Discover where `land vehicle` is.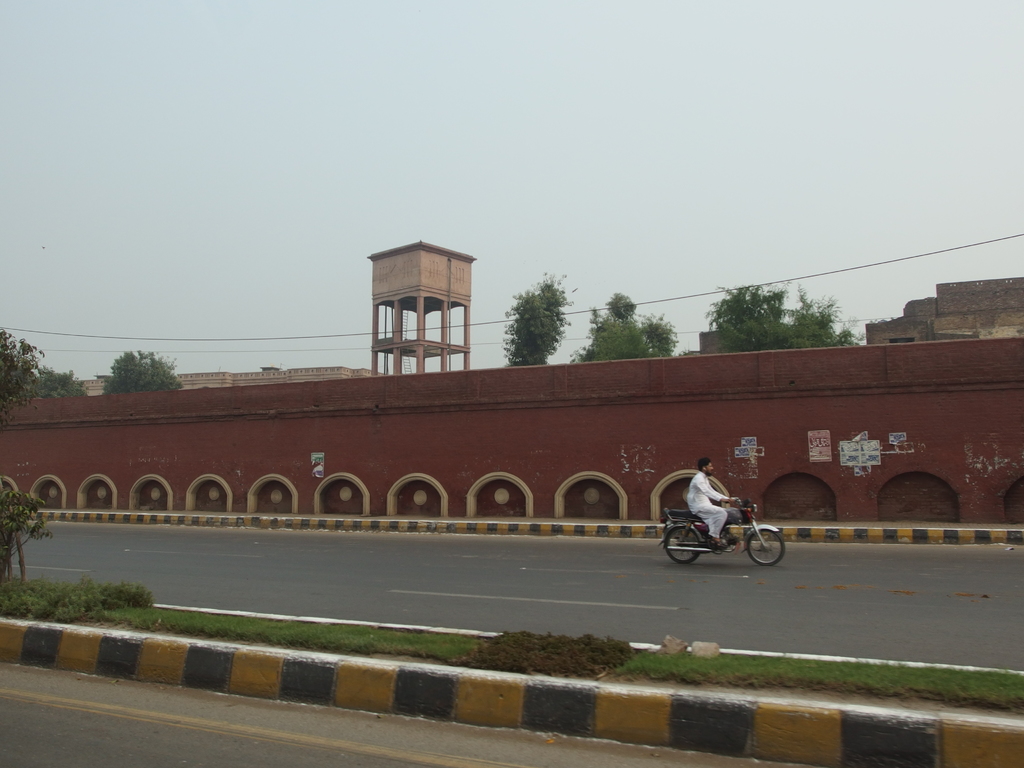
Discovered at 659 499 780 576.
